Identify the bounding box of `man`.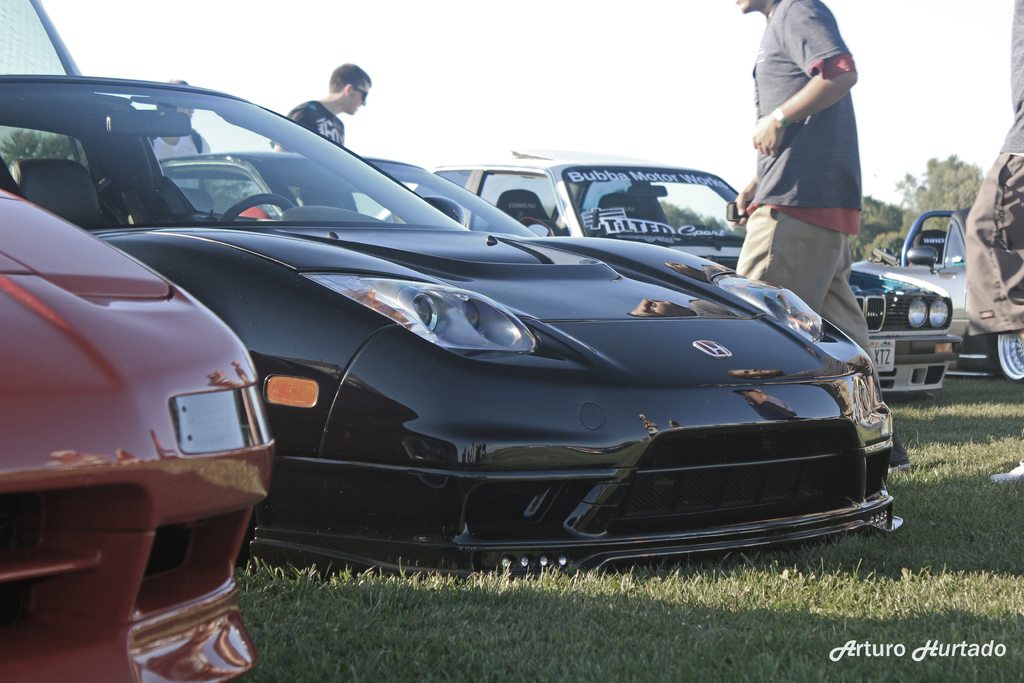
bbox=(726, 0, 878, 365).
